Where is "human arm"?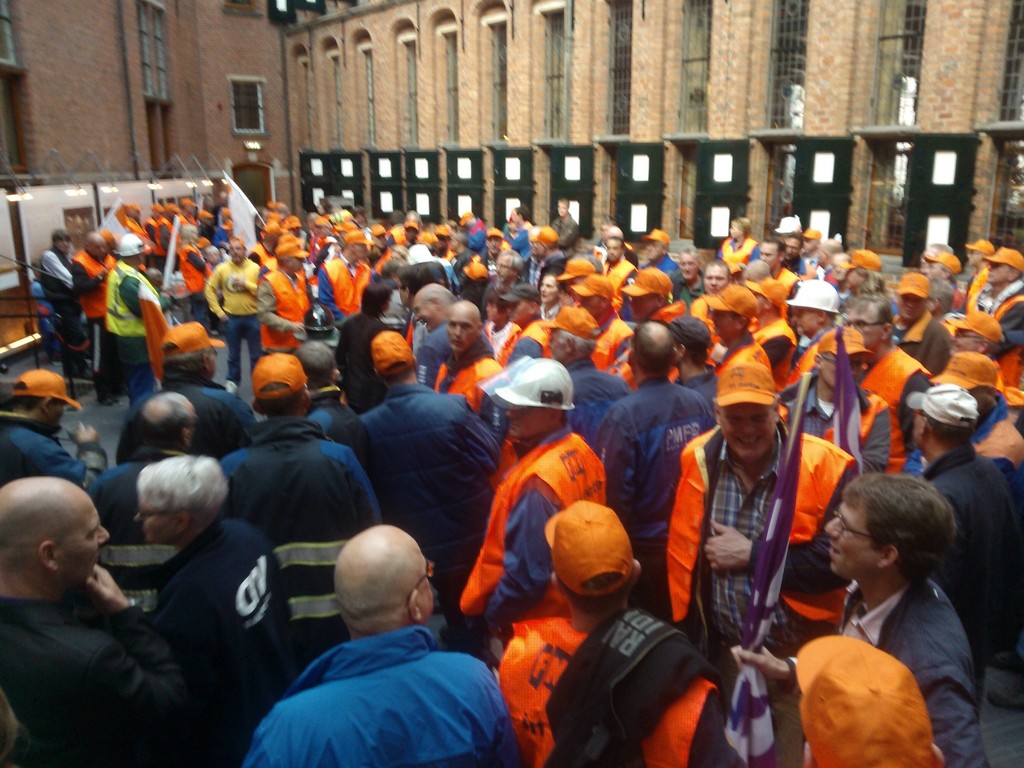
x1=454 y1=240 x2=464 y2=257.
